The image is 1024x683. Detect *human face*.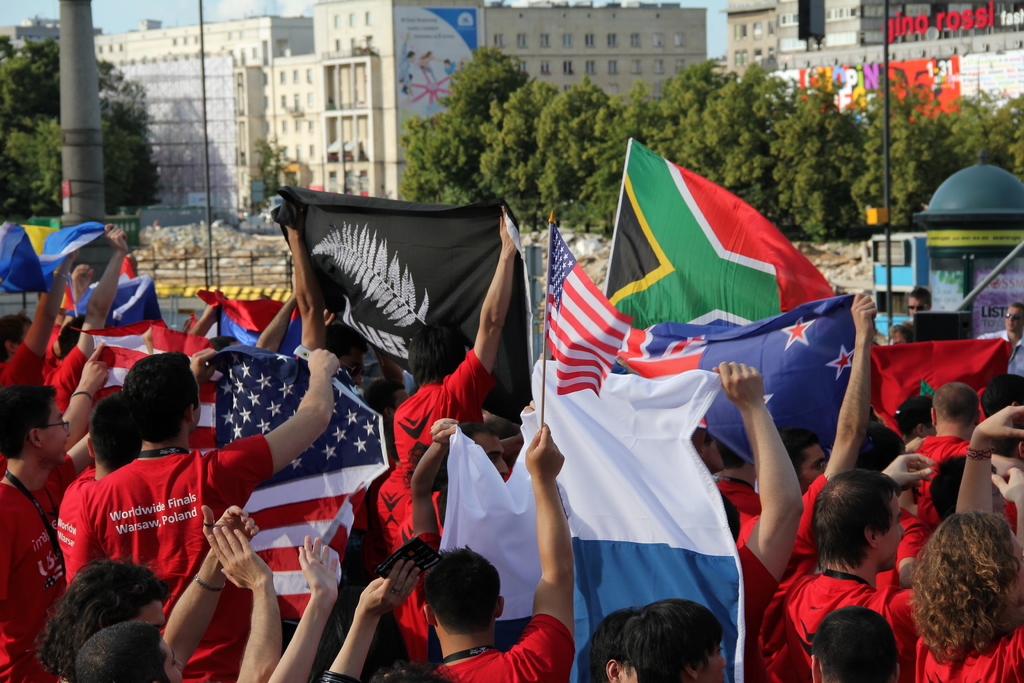
Detection: (990,477,1007,516).
